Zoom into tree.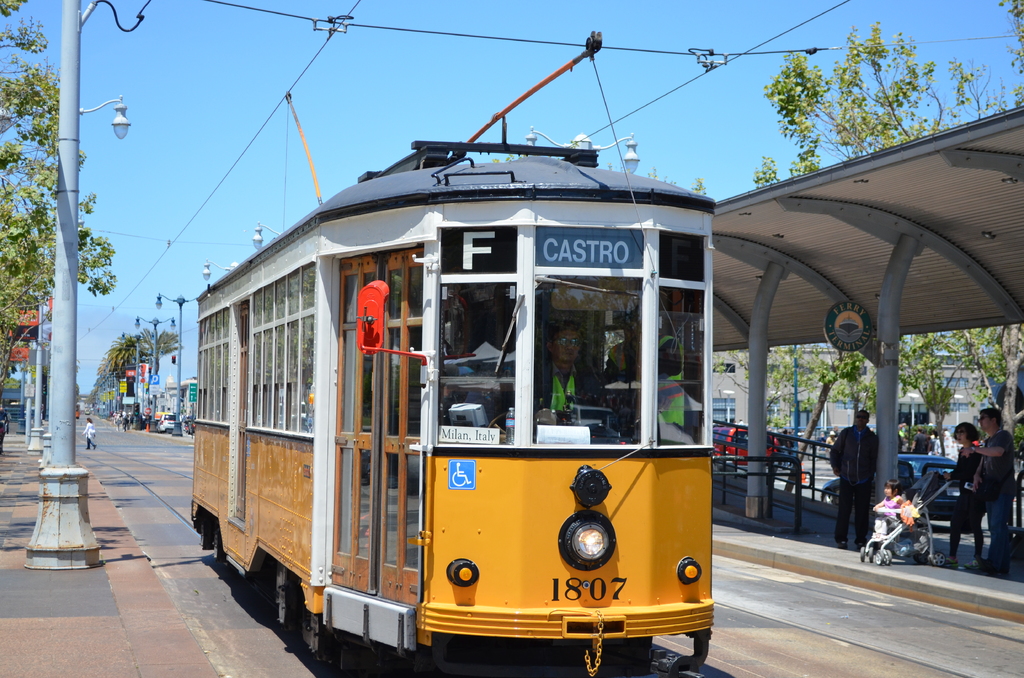
Zoom target: select_region(948, 0, 1023, 449).
